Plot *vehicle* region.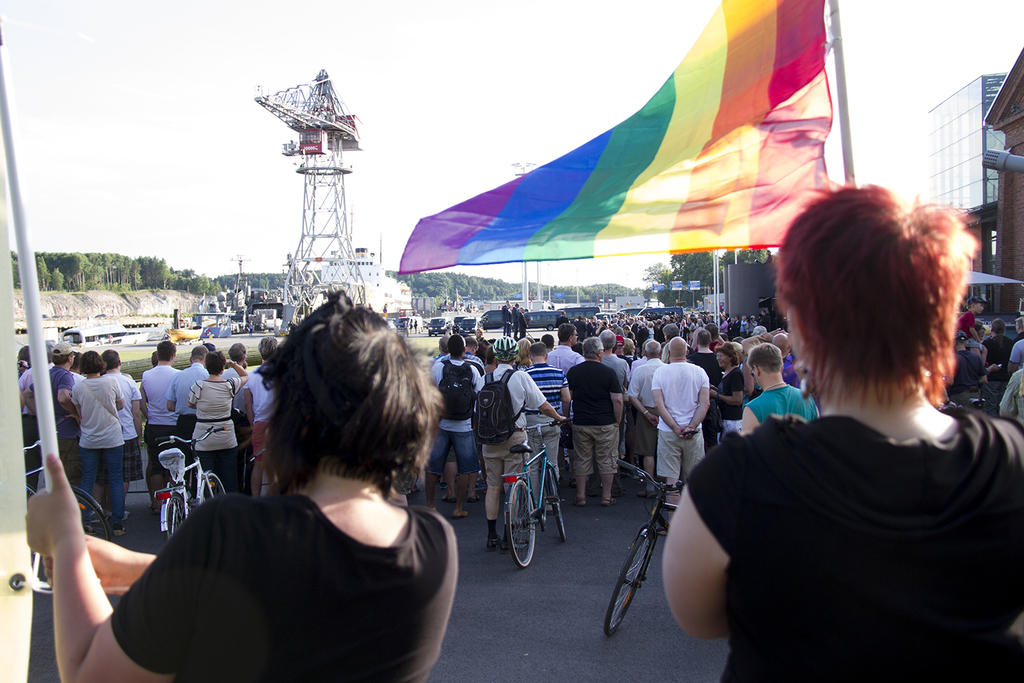
Plotted at 19 436 116 542.
